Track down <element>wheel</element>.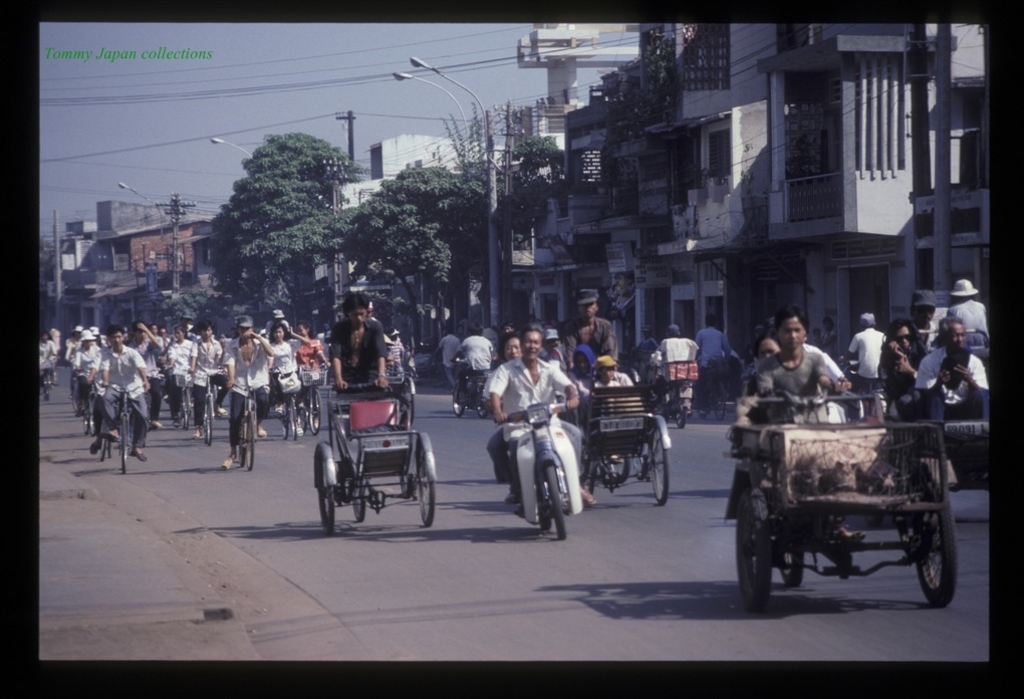
Tracked to box(71, 377, 81, 415).
